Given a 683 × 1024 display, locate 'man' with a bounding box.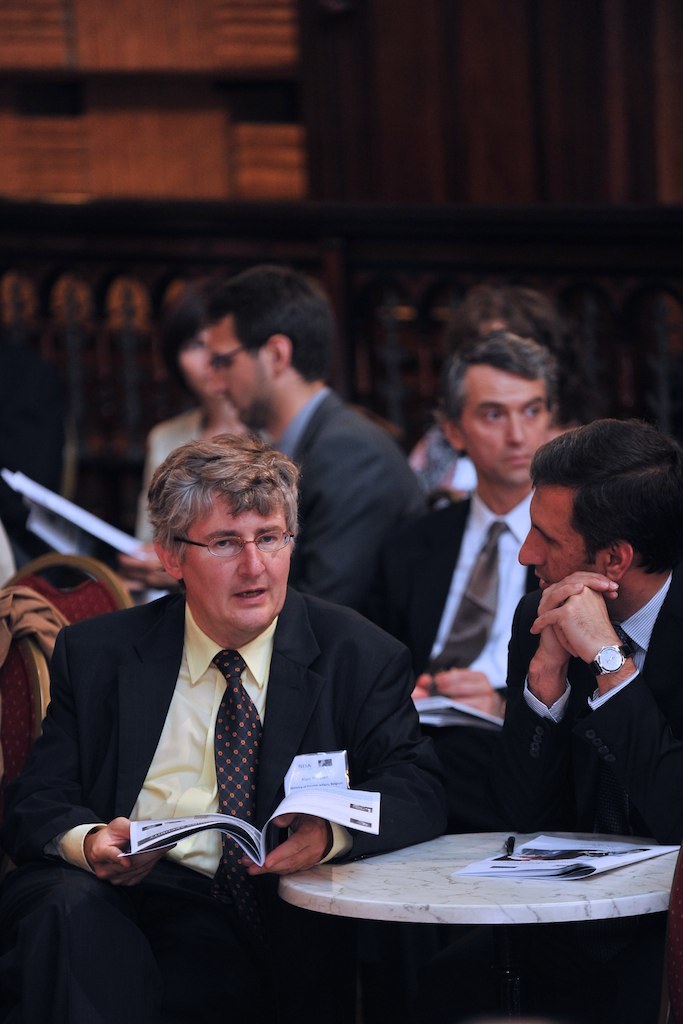
Located: select_region(39, 413, 447, 971).
